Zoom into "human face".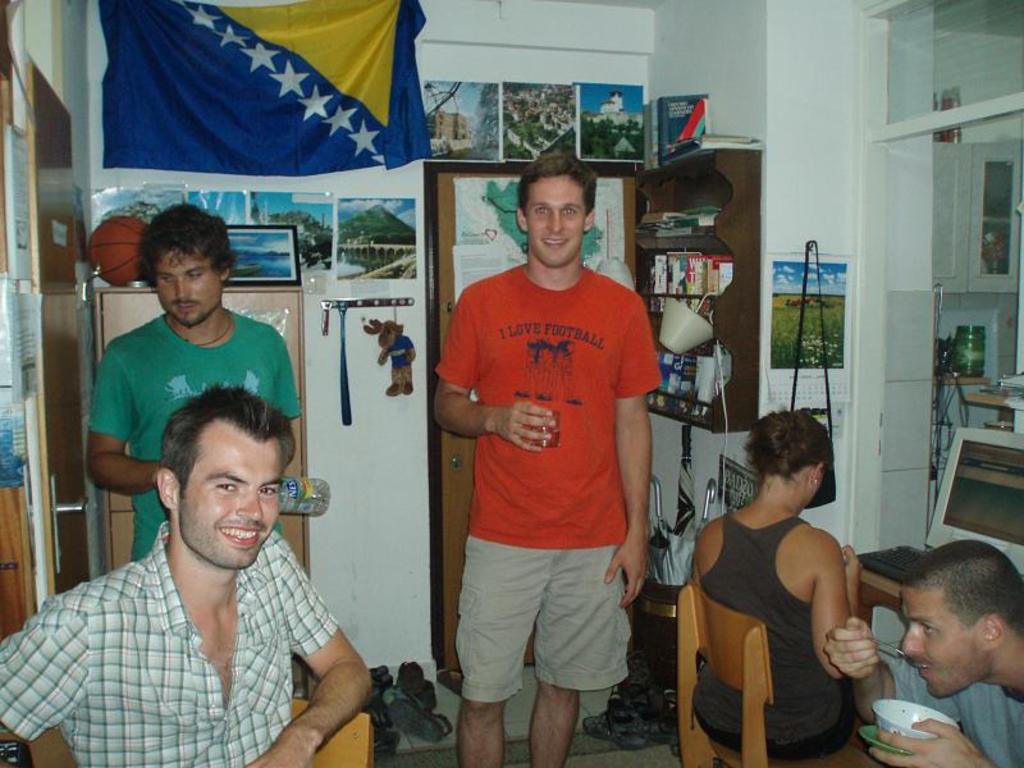
Zoom target: x1=155, y1=244, x2=224, y2=326.
